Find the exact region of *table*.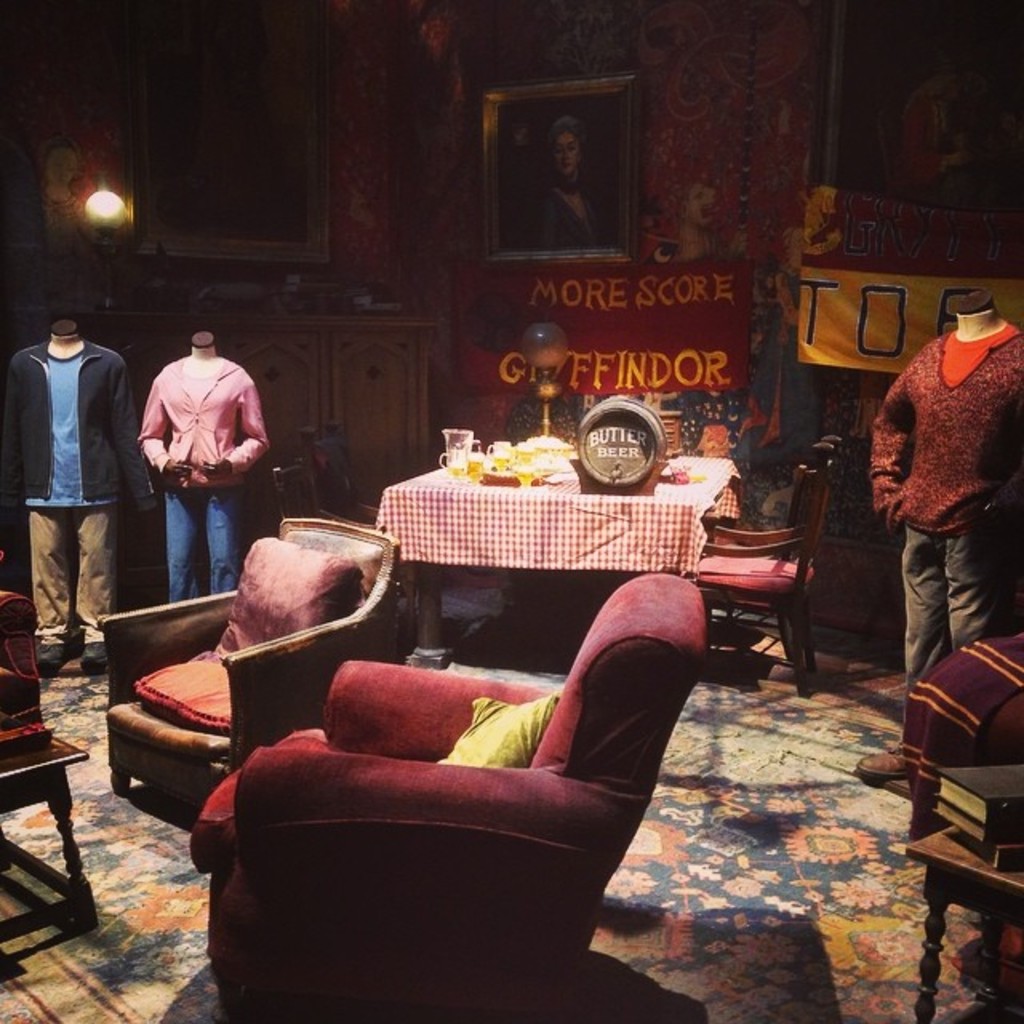
Exact region: x1=912, y1=827, x2=1022, y2=1022.
